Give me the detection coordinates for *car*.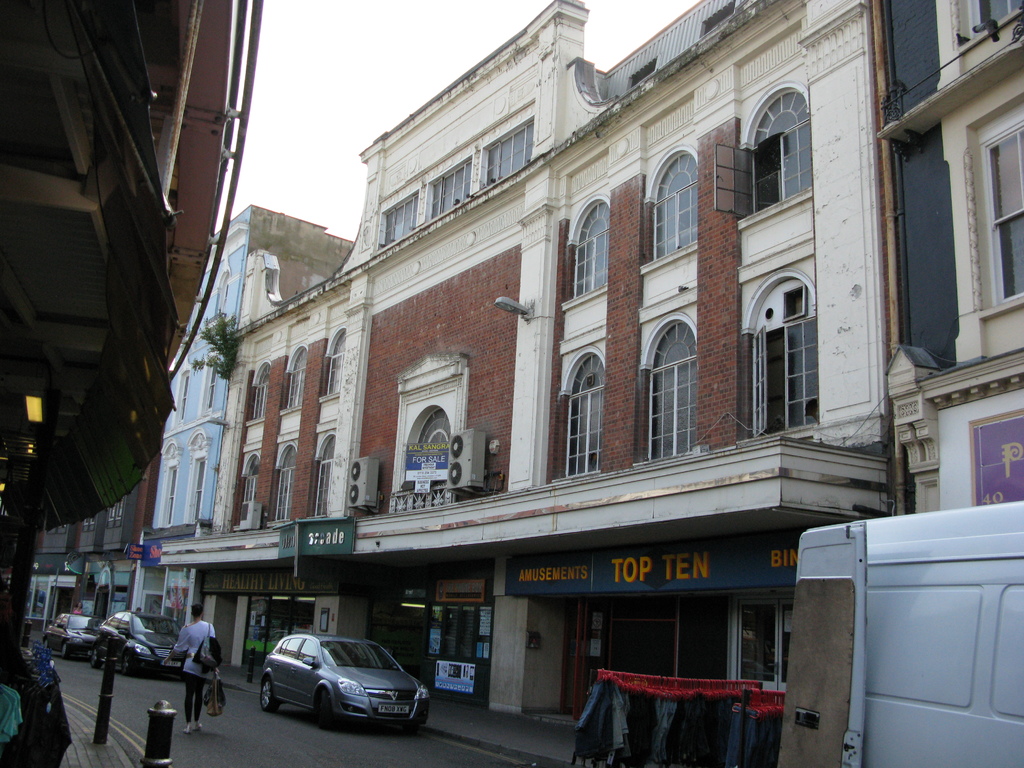
region(42, 609, 97, 662).
